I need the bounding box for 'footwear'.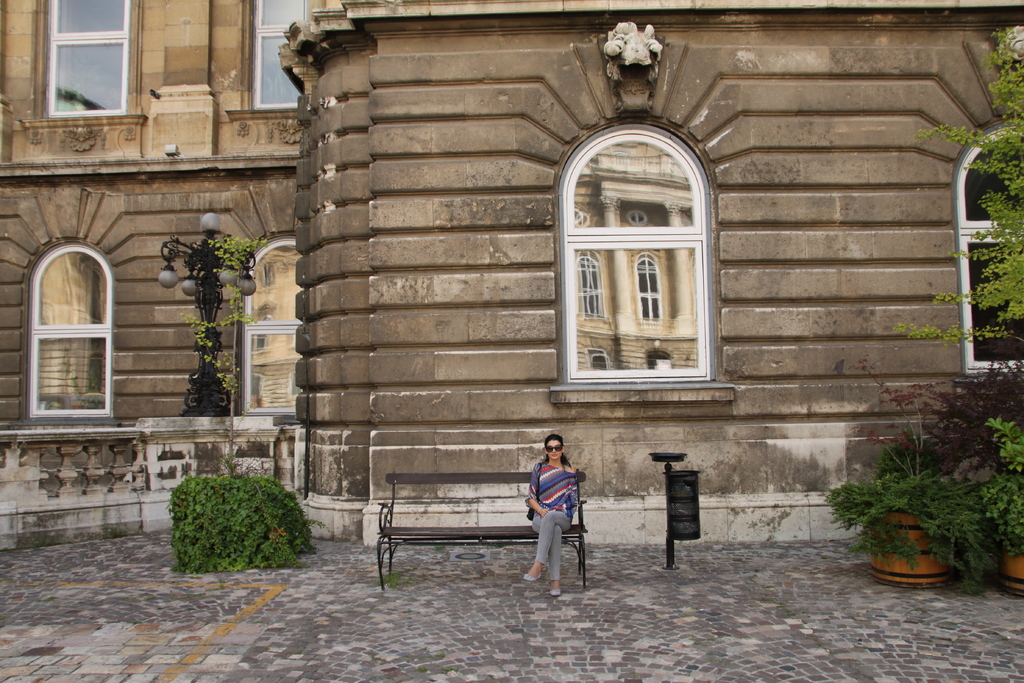
Here it is: x1=548 y1=585 x2=559 y2=598.
